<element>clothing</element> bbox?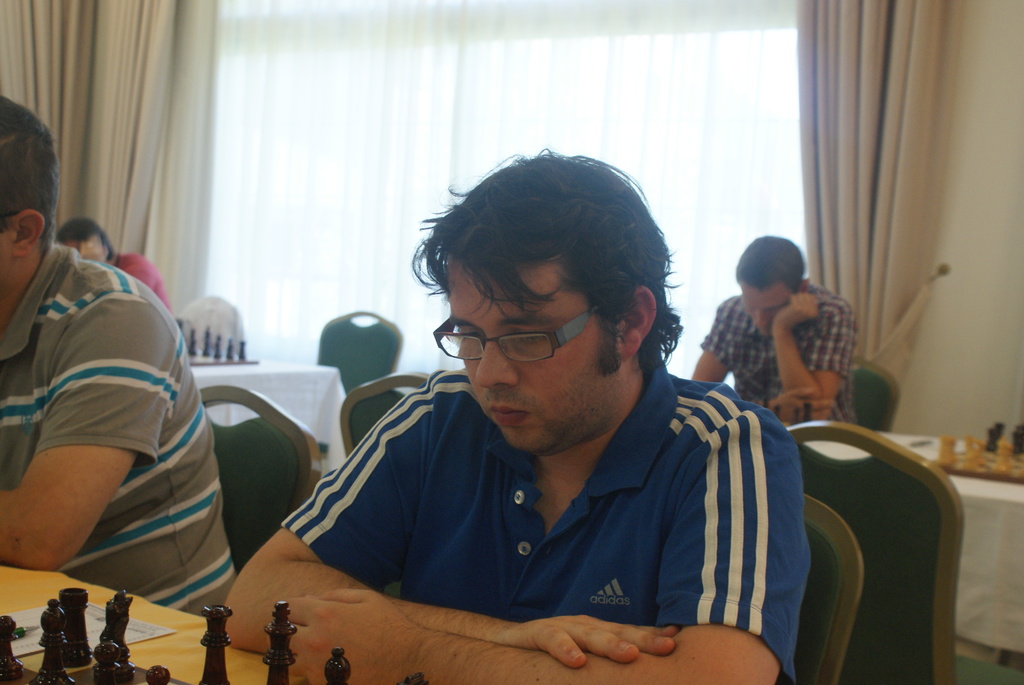
0,241,240,637
